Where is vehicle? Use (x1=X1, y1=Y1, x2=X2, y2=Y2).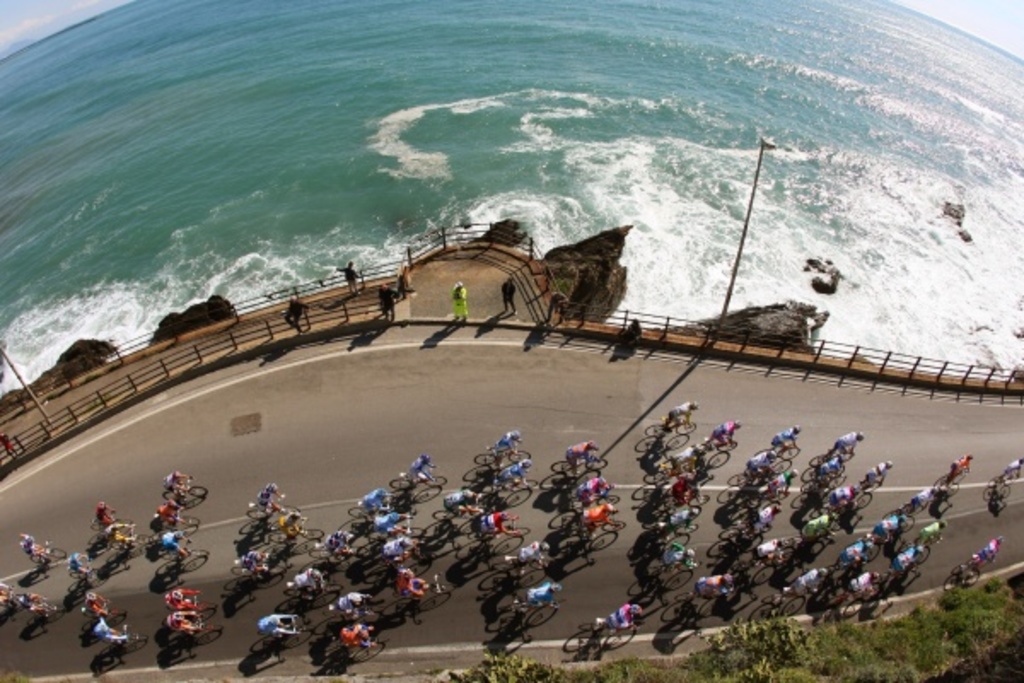
(x1=645, y1=413, x2=695, y2=437).
